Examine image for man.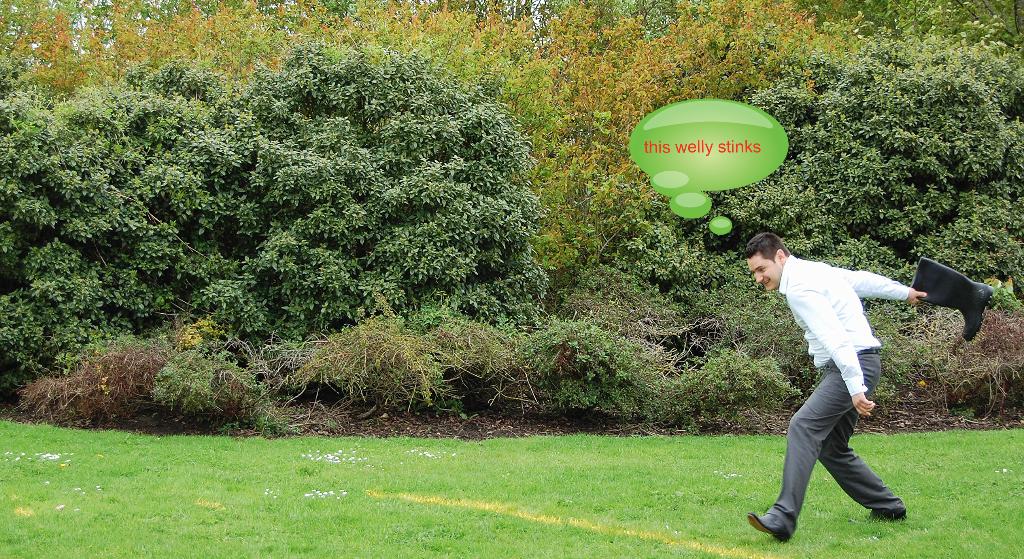
Examination result: 746, 222, 938, 535.
